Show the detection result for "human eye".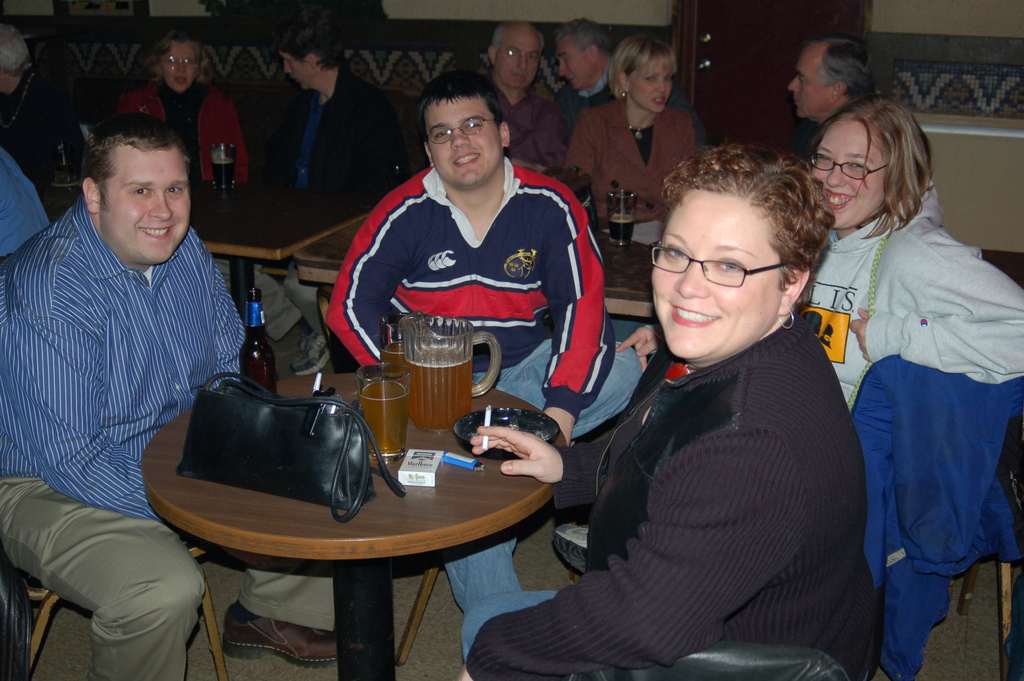
l=664, t=74, r=672, b=81.
